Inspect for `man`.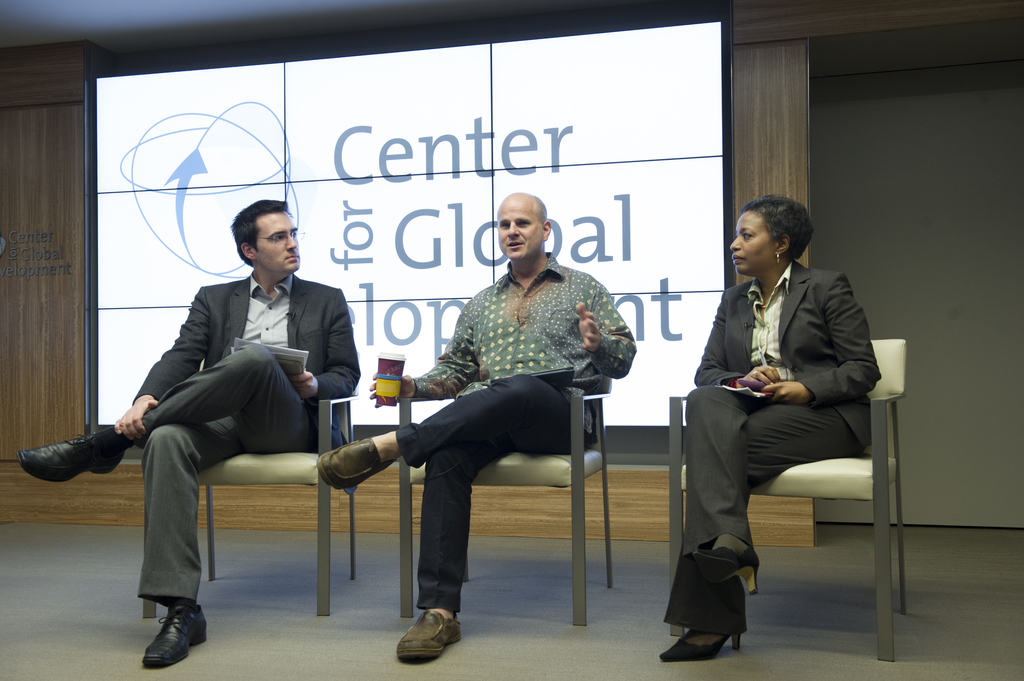
Inspection: 319/191/636/662.
